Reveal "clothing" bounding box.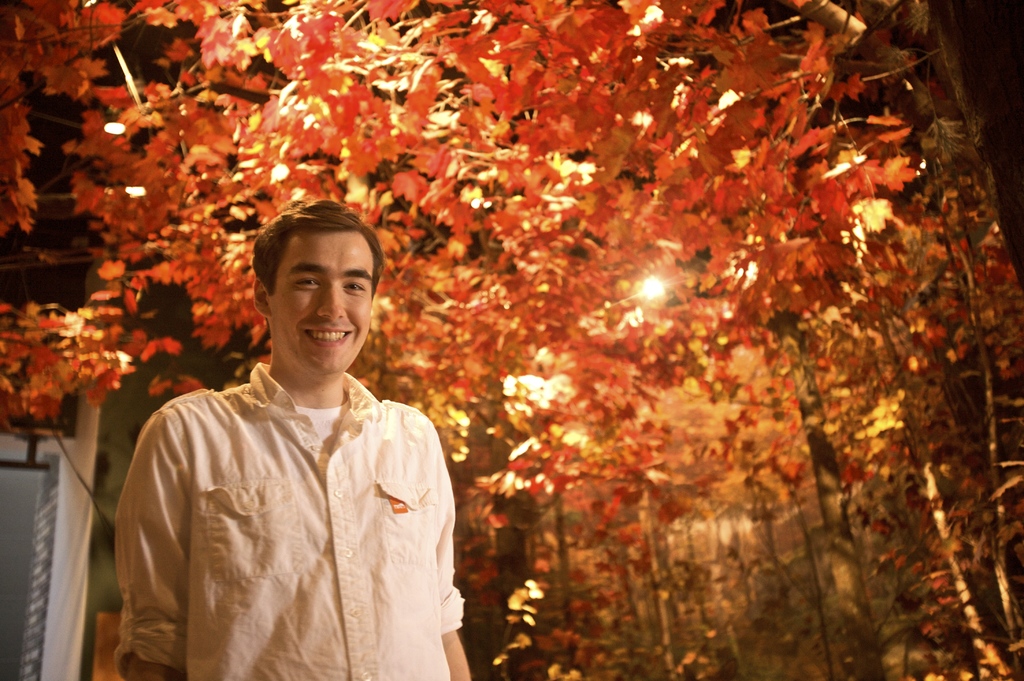
Revealed: 106:373:467:680.
